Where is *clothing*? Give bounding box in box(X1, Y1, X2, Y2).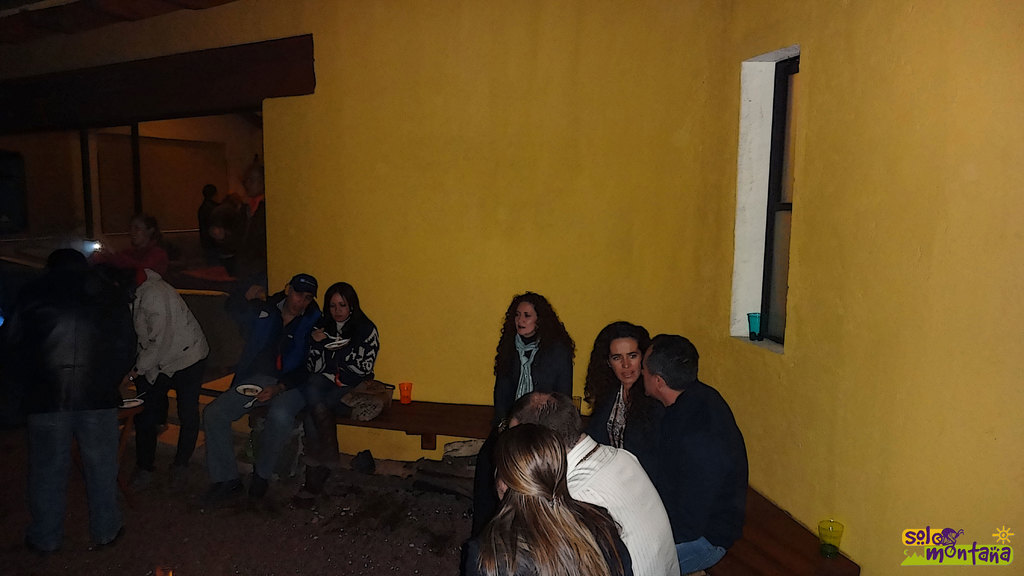
box(10, 216, 134, 541).
